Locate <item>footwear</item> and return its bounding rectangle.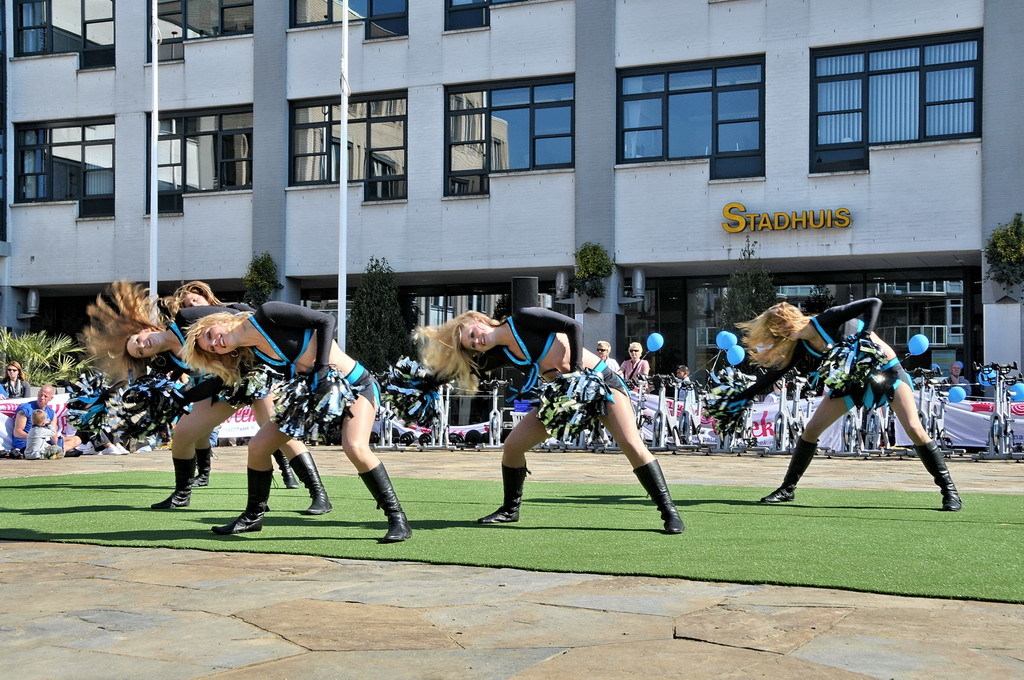
279 450 297 490.
